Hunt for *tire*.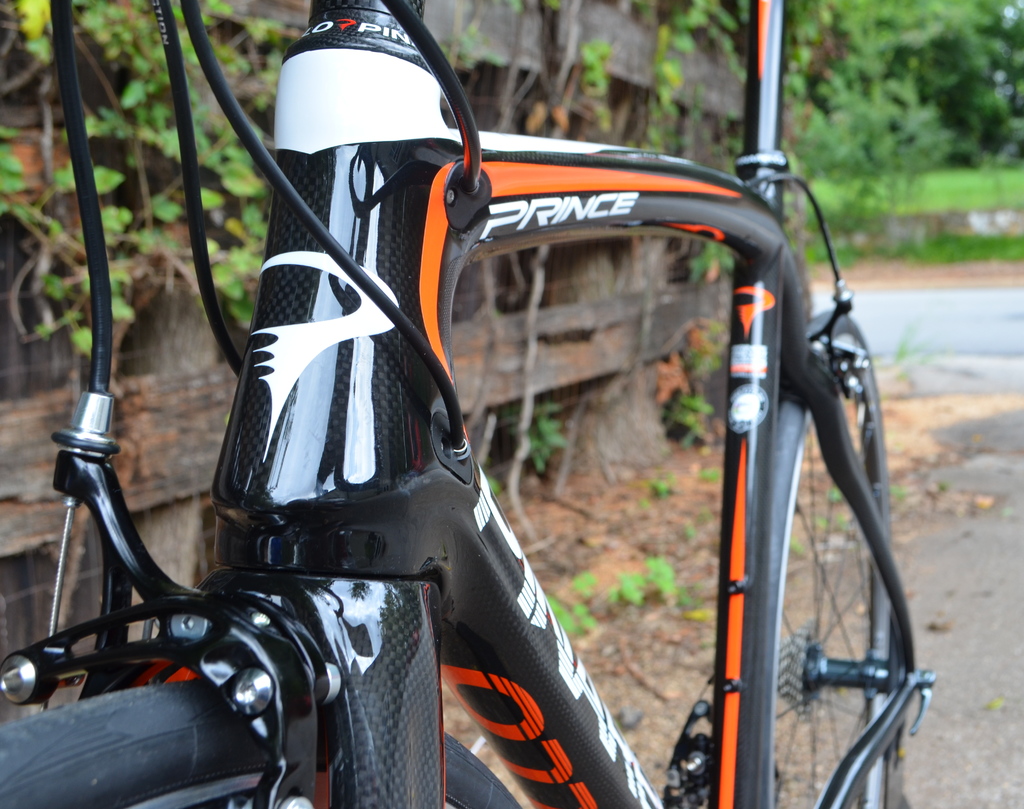
Hunted down at bbox=(0, 681, 519, 808).
